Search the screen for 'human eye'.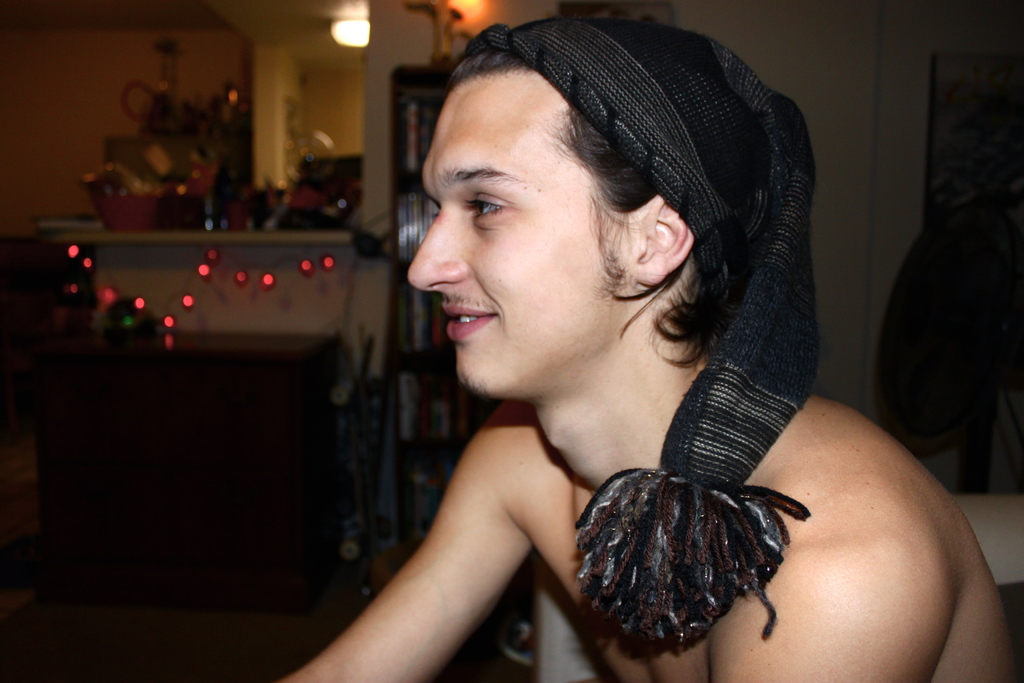
Found at 463/193/514/225.
